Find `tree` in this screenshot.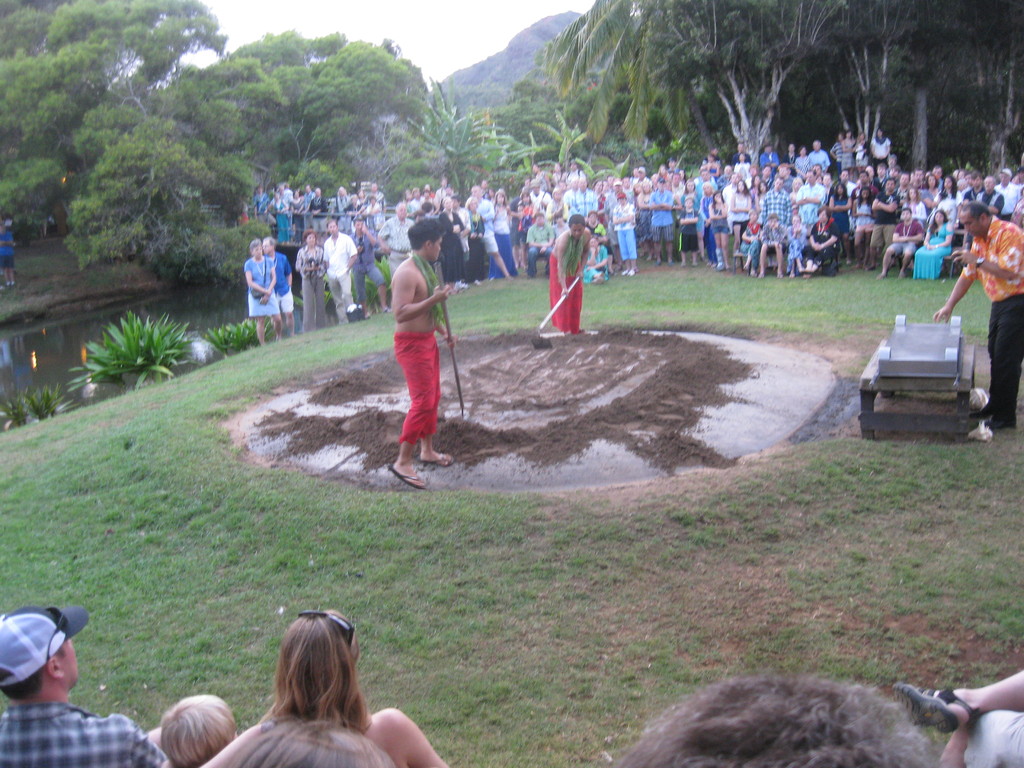
The bounding box for `tree` is 476 78 561 161.
